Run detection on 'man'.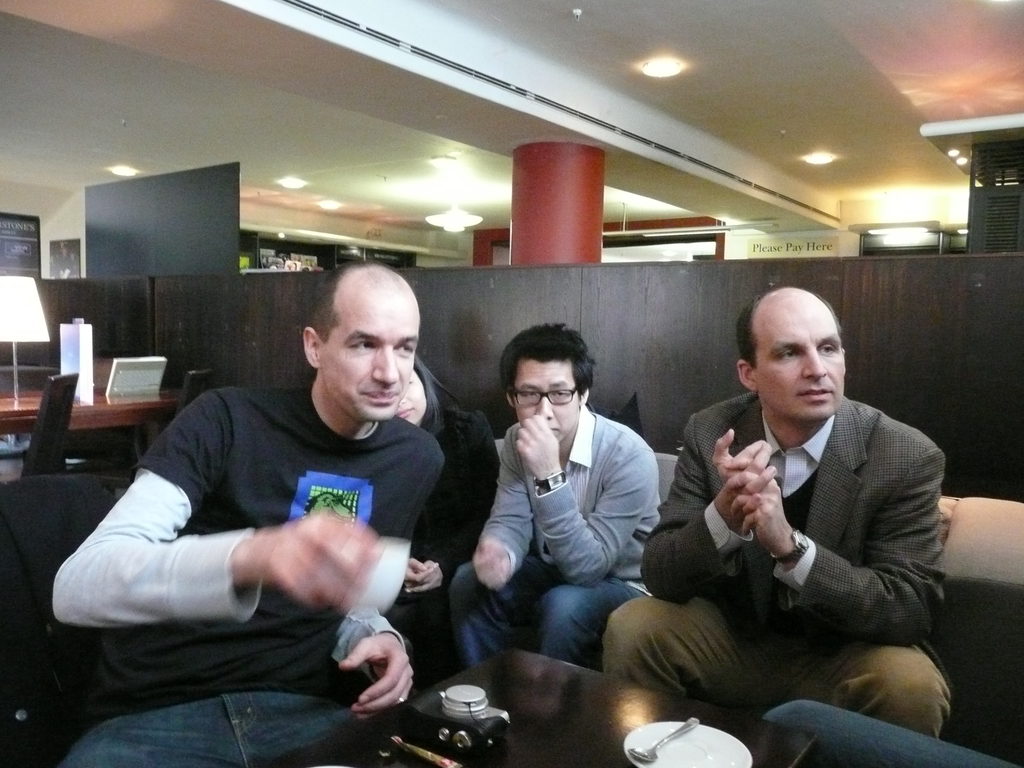
Result: x1=38, y1=252, x2=456, y2=767.
